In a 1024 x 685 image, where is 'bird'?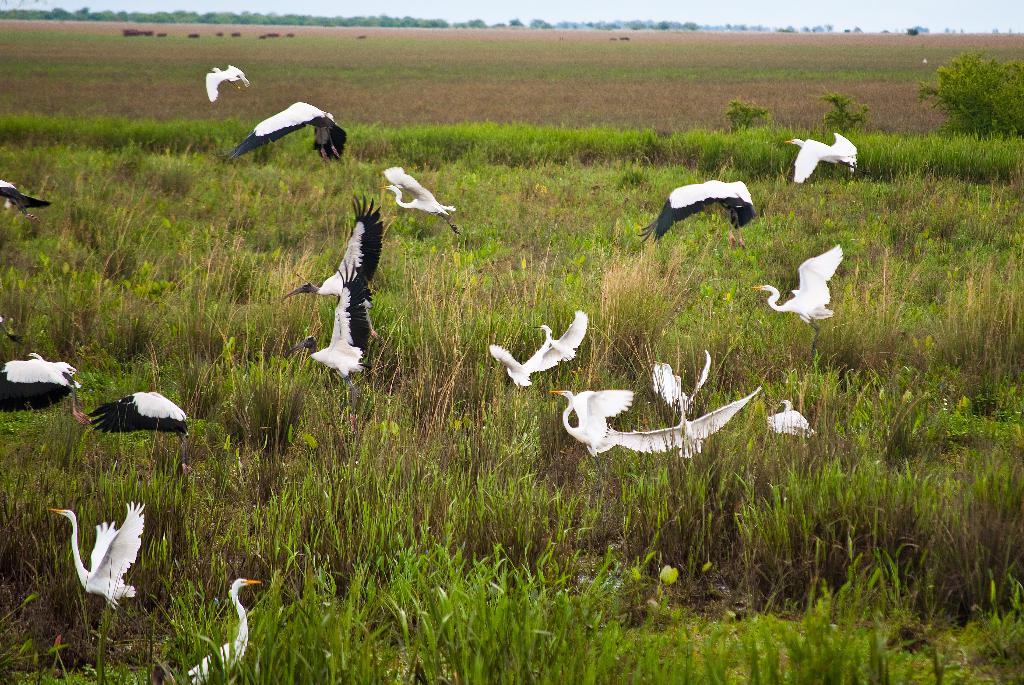
[610, 384, 762, 461].
